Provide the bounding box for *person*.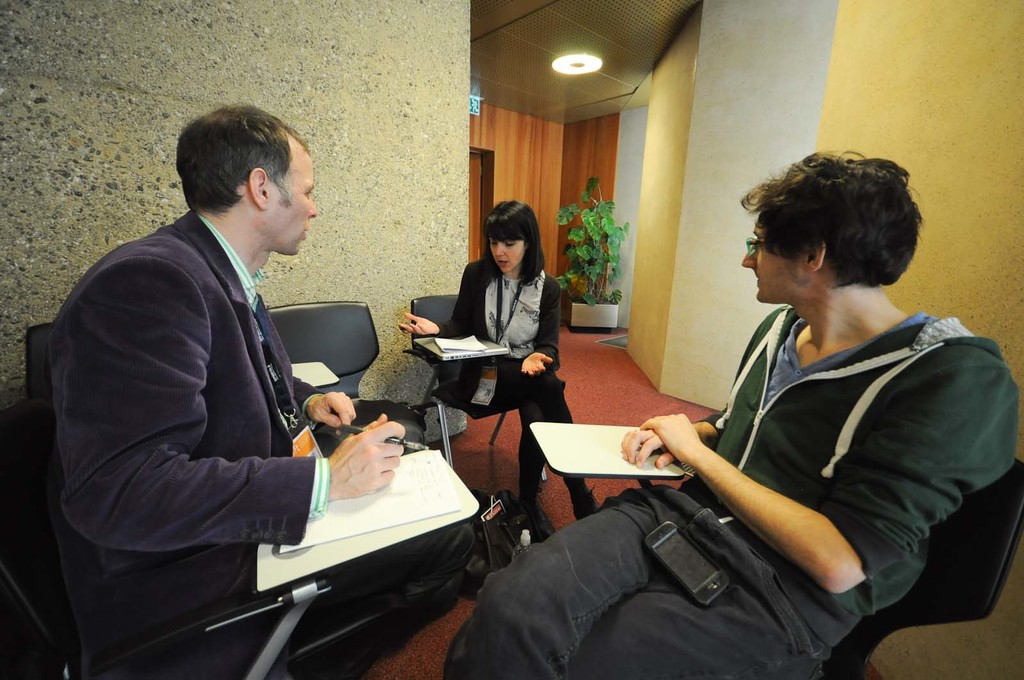
locate(425, 191, 572, 490).
